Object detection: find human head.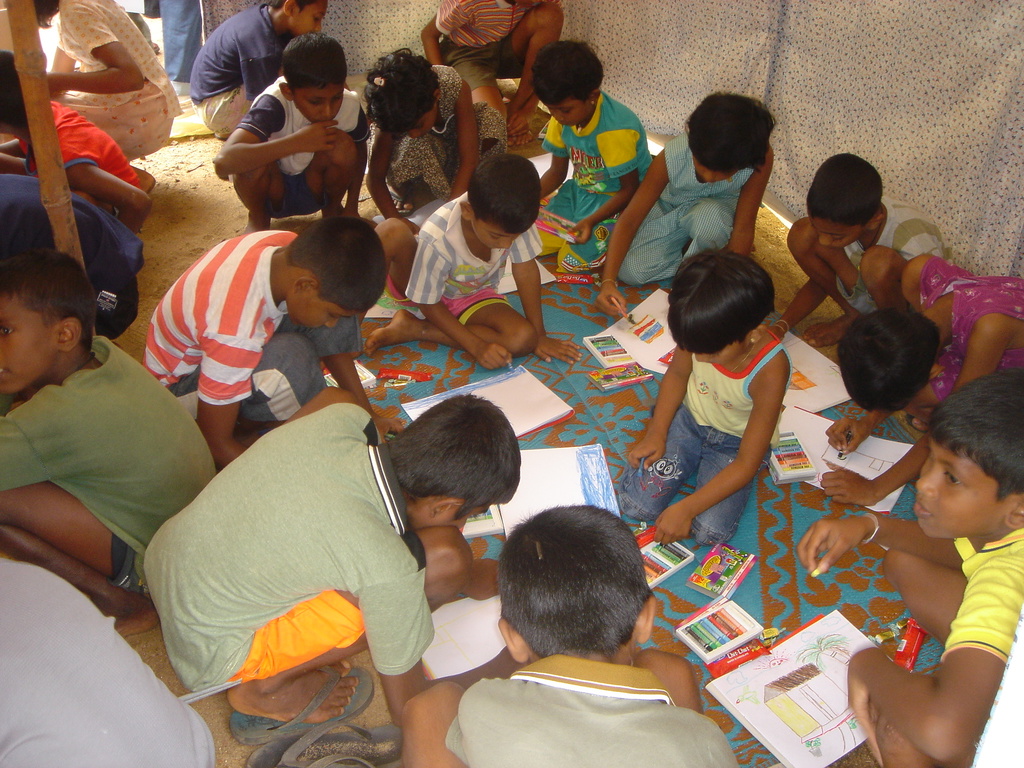
<bbox>388, 392, 521, 531</bbox>.
